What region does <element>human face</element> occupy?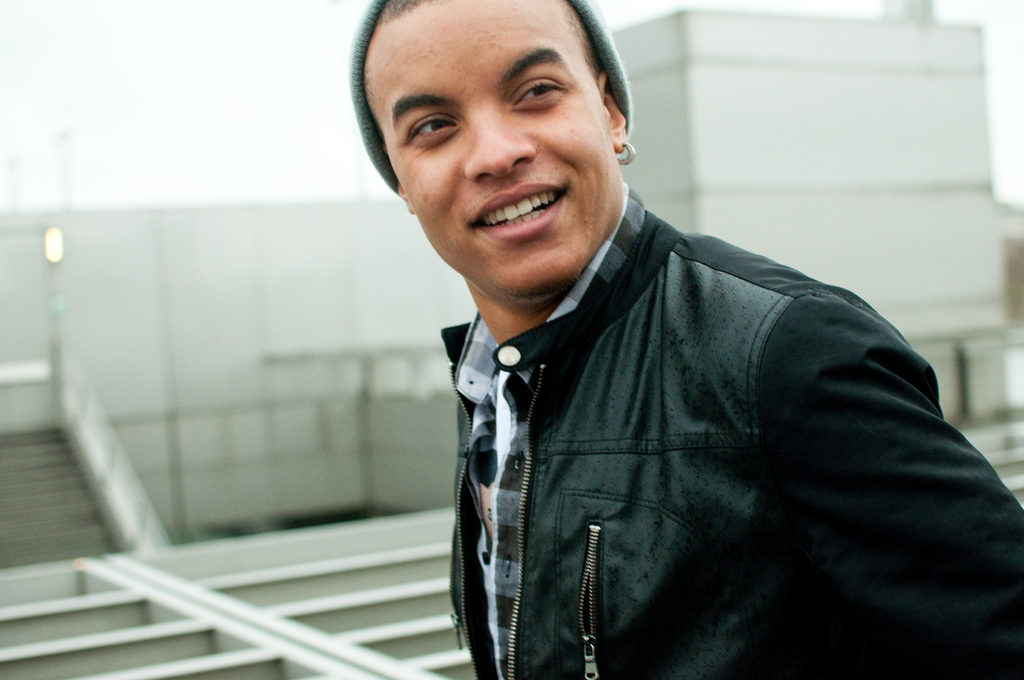
box(360, 0, 618, 291).
